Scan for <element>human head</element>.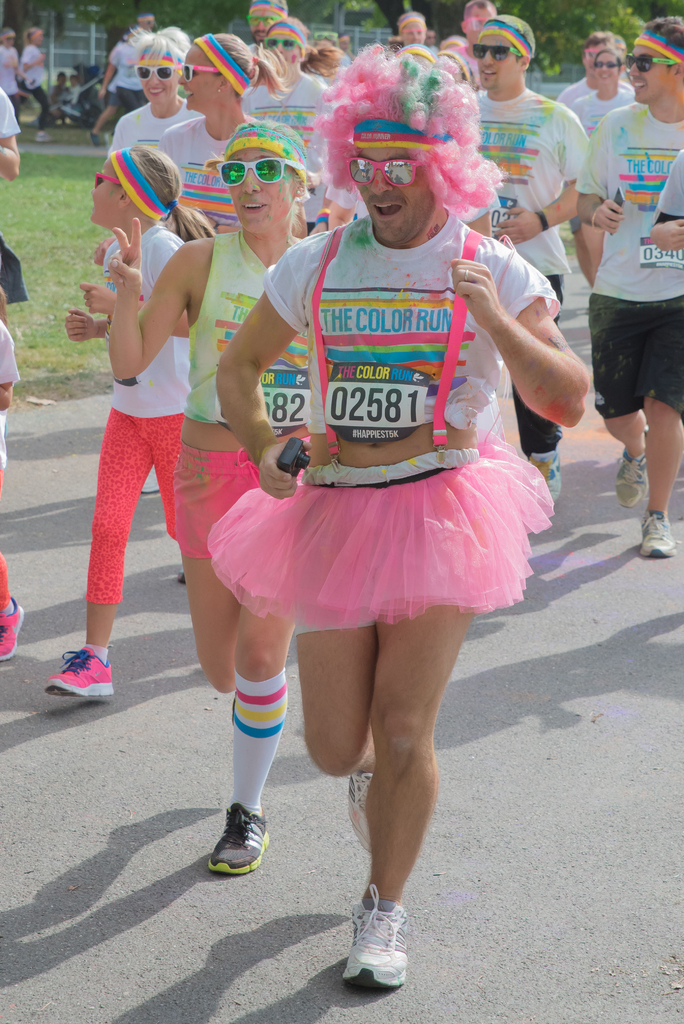
Scan result: region(260, 14, 313, 74).
